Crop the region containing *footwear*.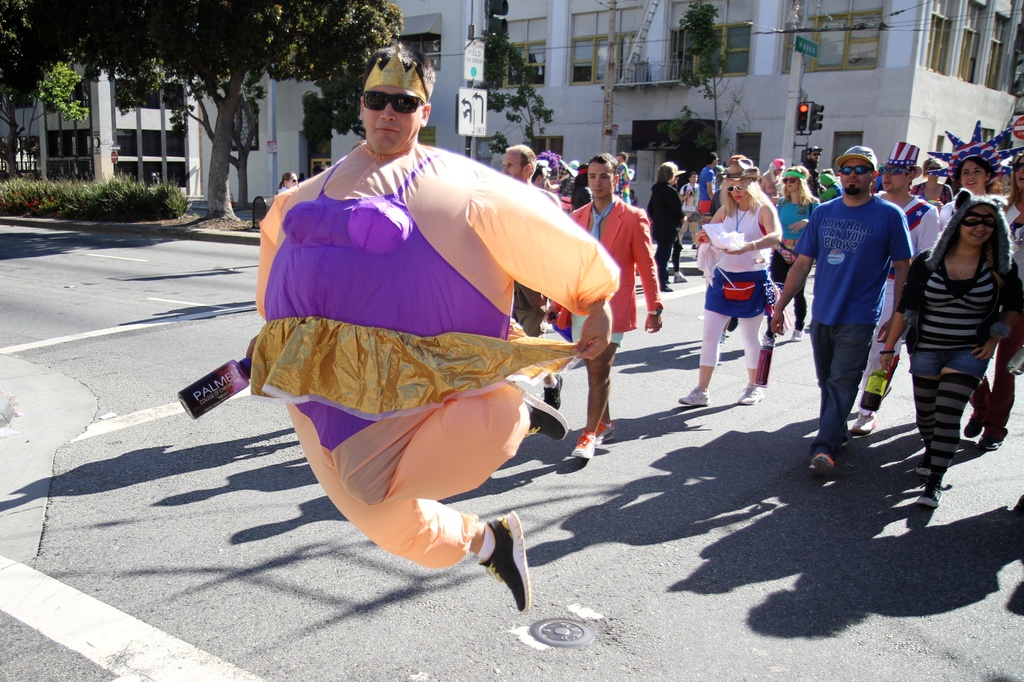
Crop region: BBox(568, 432, 595, 459).
